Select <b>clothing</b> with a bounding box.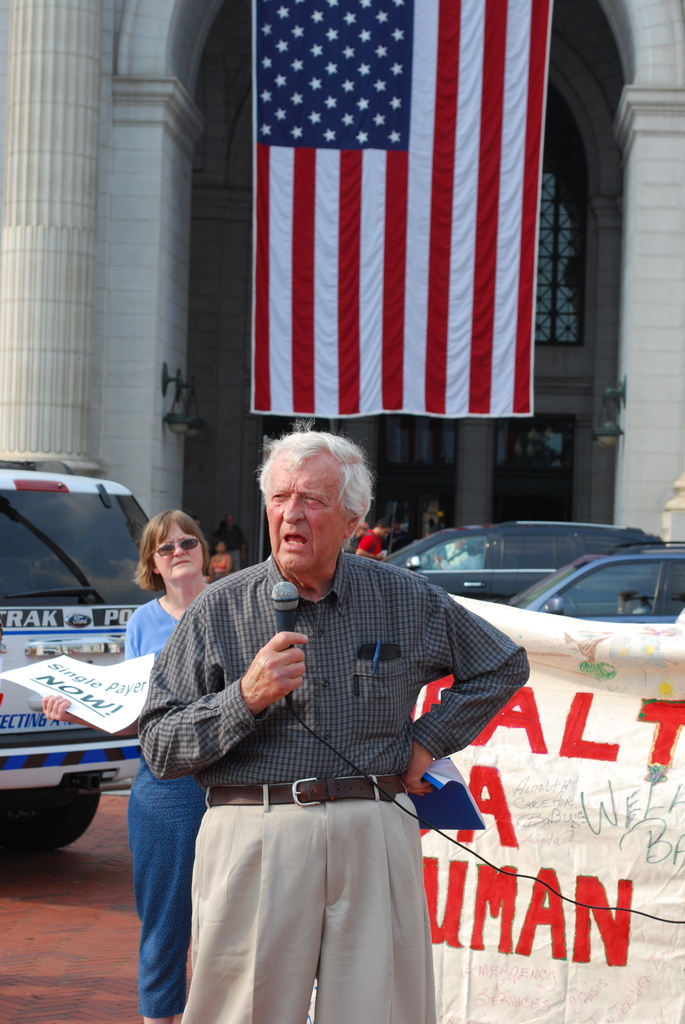
110, 592, 210, 1015.
